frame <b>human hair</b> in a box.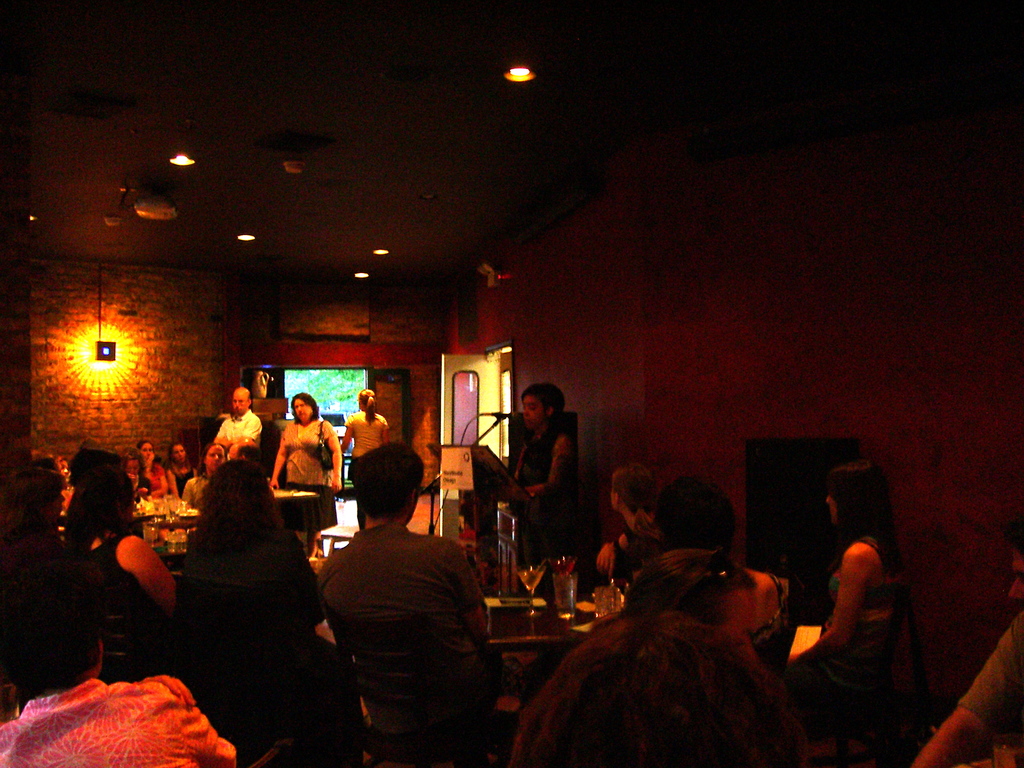
135, 438, 148, 452.
